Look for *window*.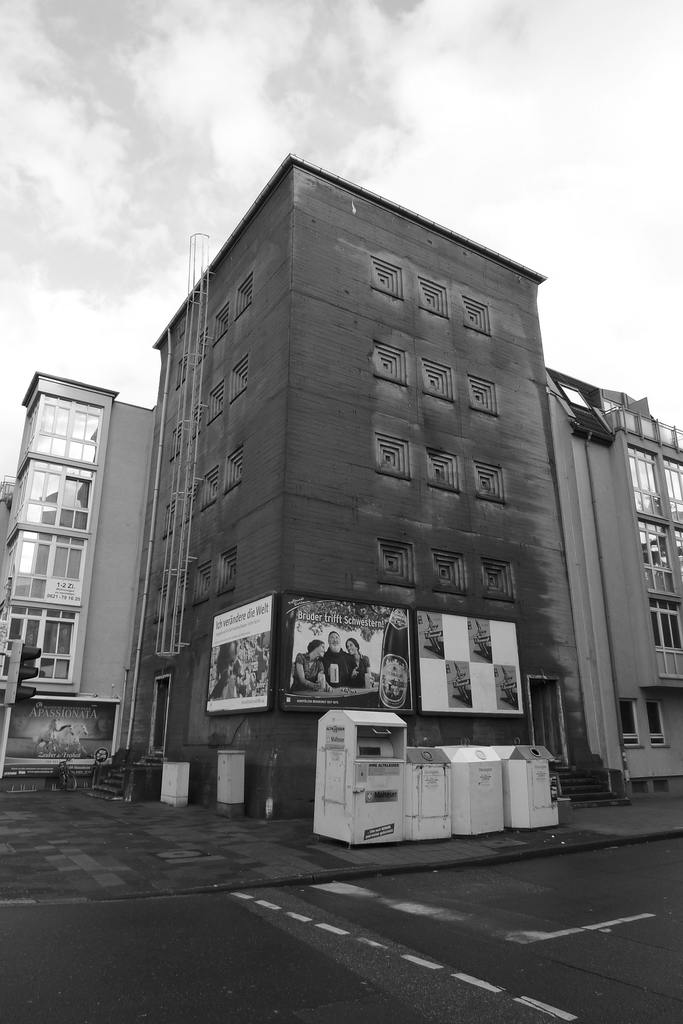
Found: {"x1": 604, "y1": 400, "x2": 625, "y2": 416}.
